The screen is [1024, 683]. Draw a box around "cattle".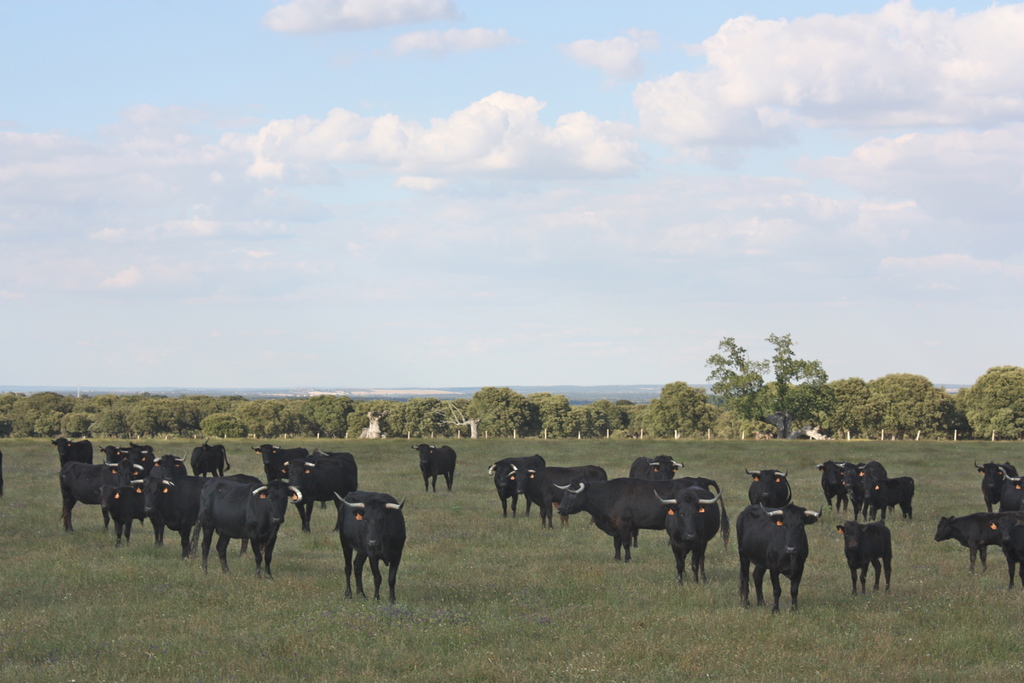
[left=815, top=460, right=847, bottom=513].
